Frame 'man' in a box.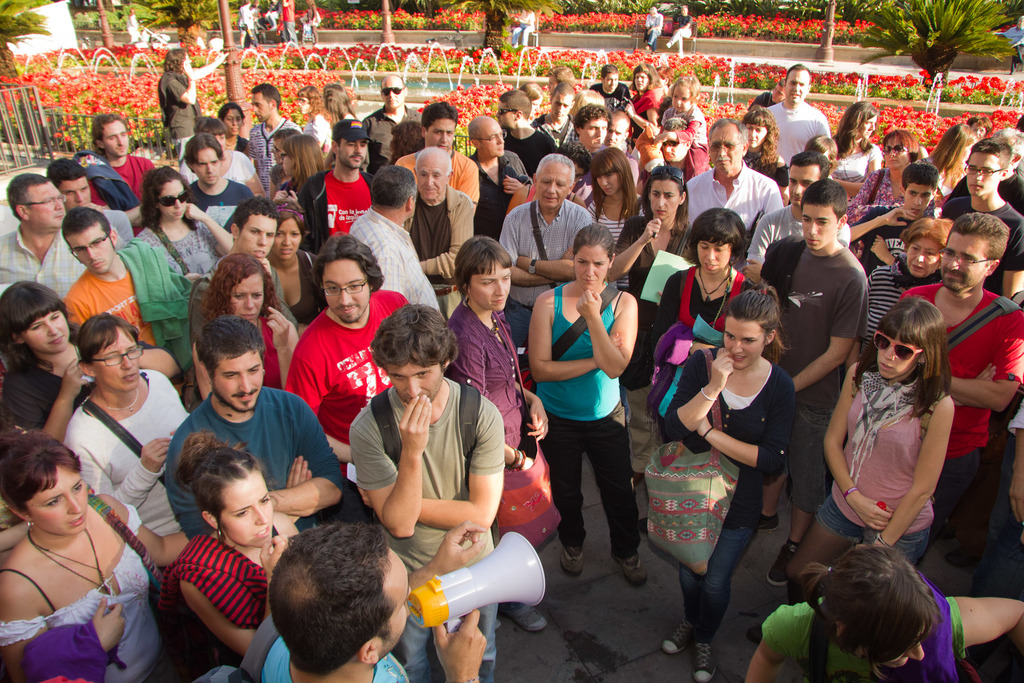
Rect(279, 233, 410, 532).
